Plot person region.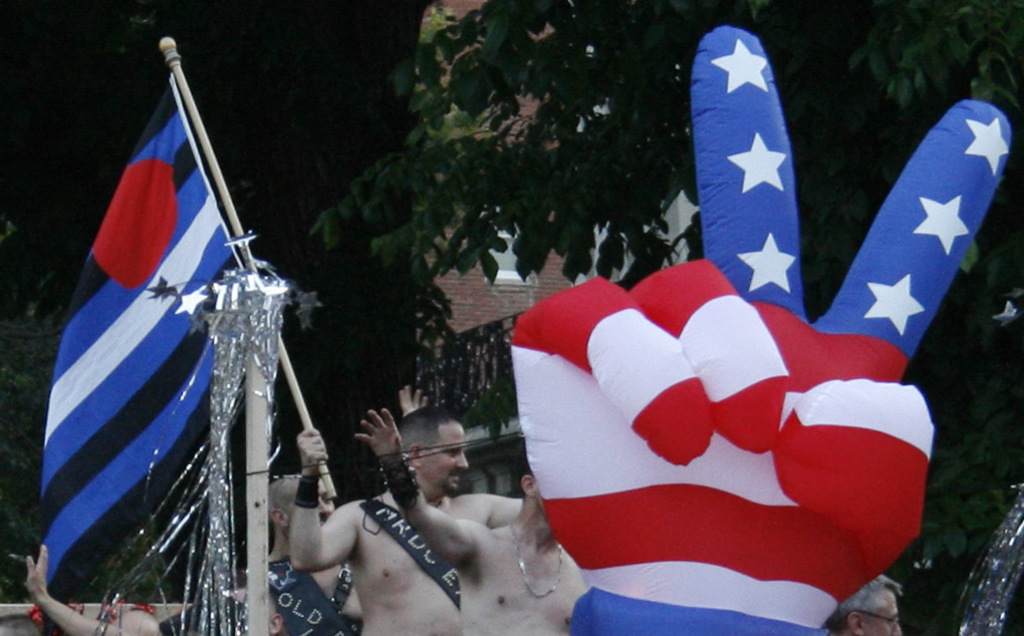
Plotted at BBox(241, 463, 347, 635).
